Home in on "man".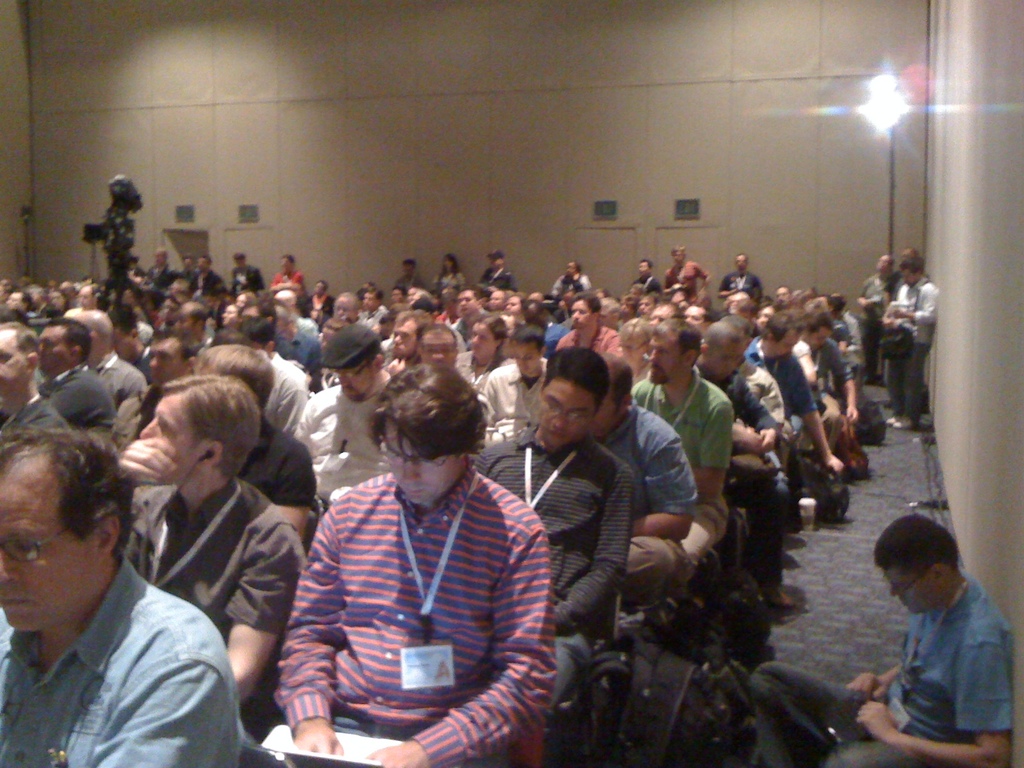
Homed in at (475, 346, 635, 717).
